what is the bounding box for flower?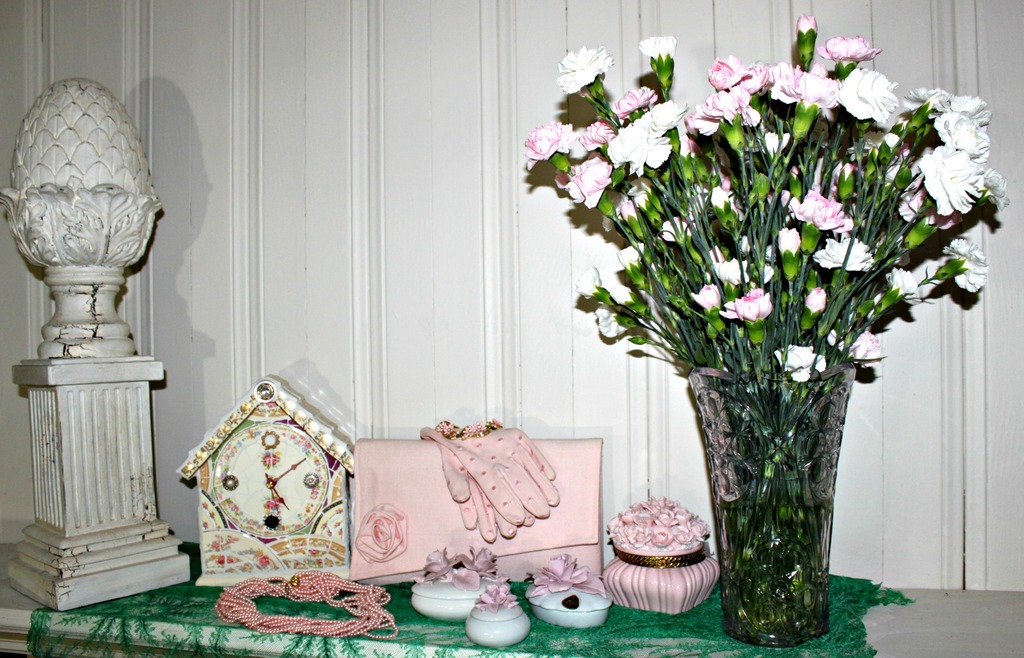
[left=456, top=548, right=500, bottom=584].
